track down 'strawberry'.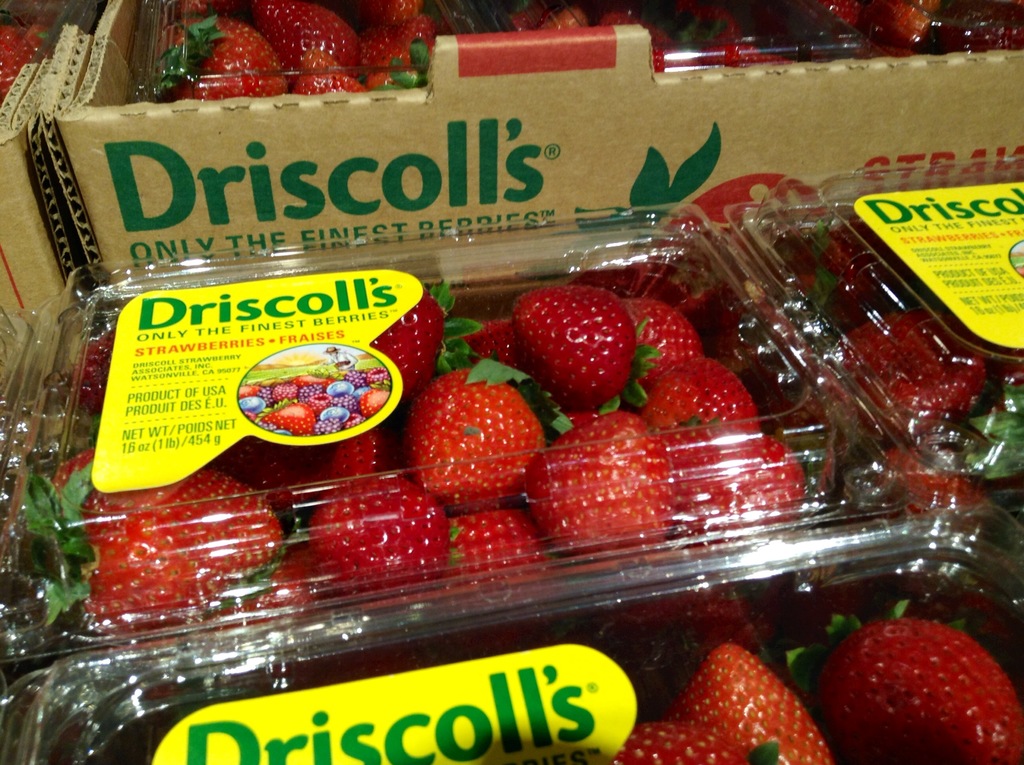
Tracked to <box>510,277,650,406</box>.
